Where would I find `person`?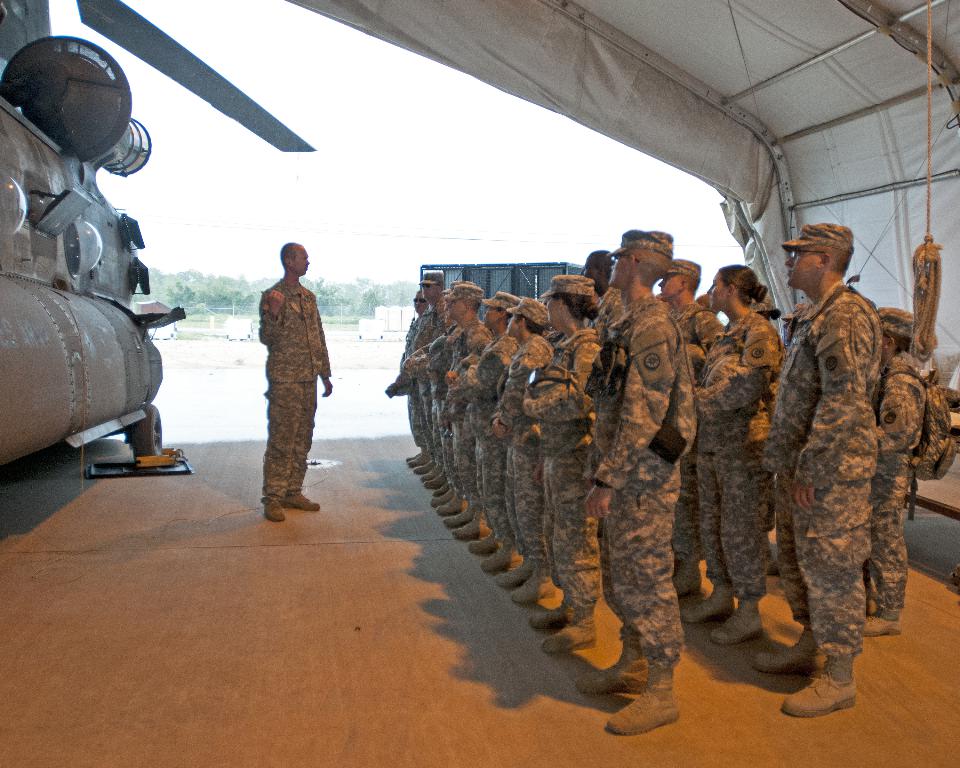
At [754, 224, 885, 719].
